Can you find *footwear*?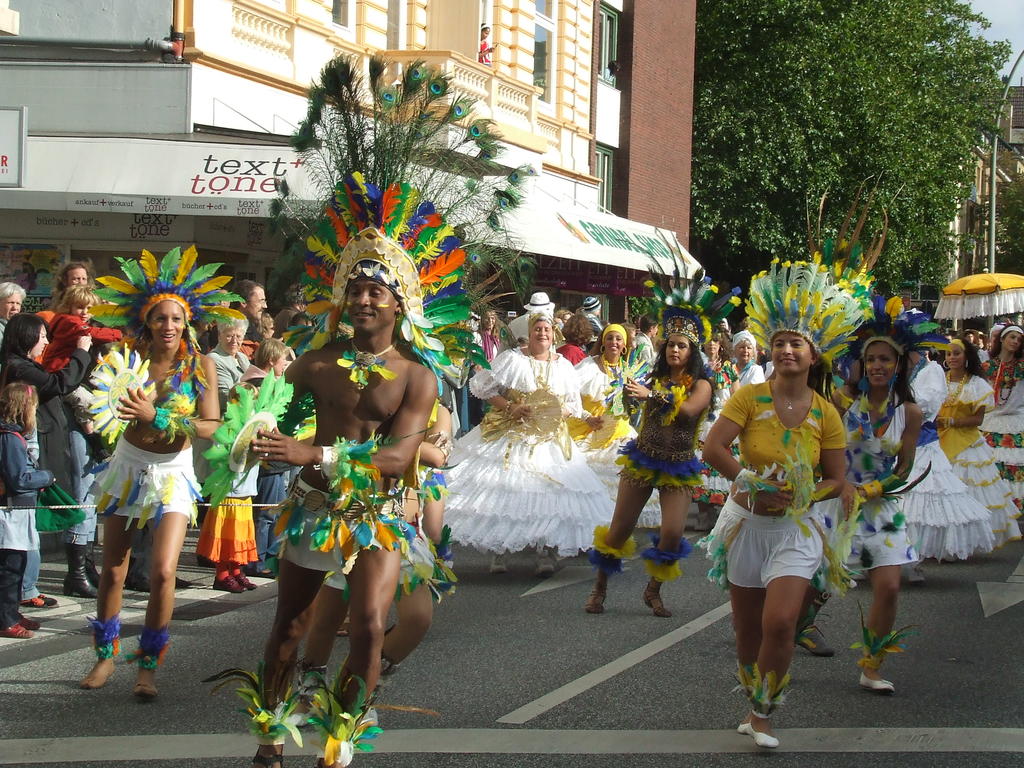
Yes, bounding box: 19/618/45/630.
